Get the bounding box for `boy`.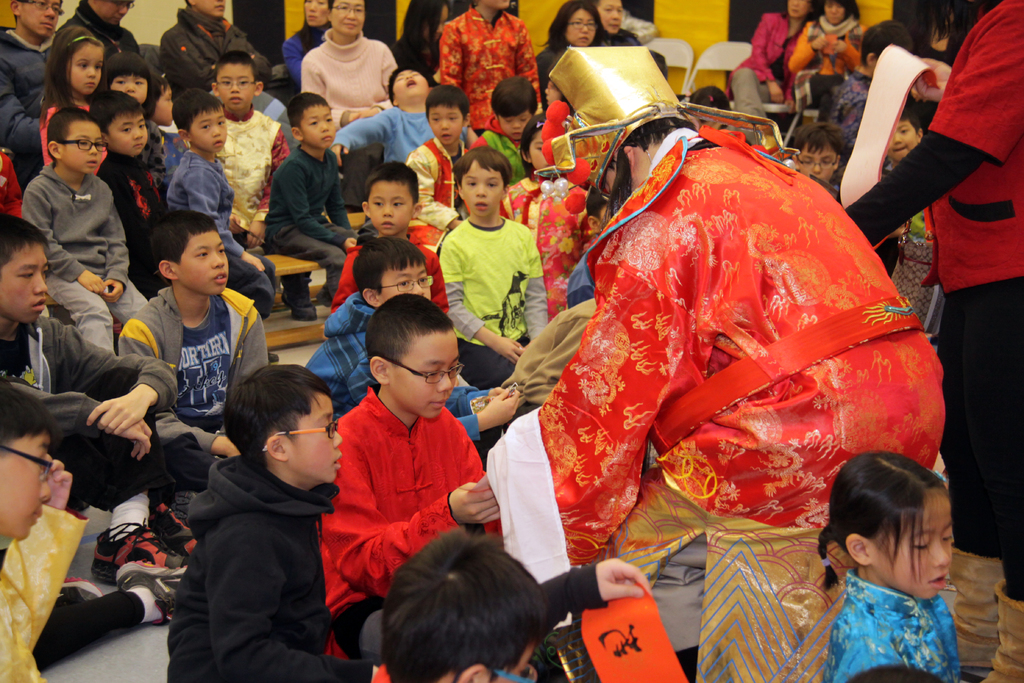
<region>467, 73, 541, 185</region>.
